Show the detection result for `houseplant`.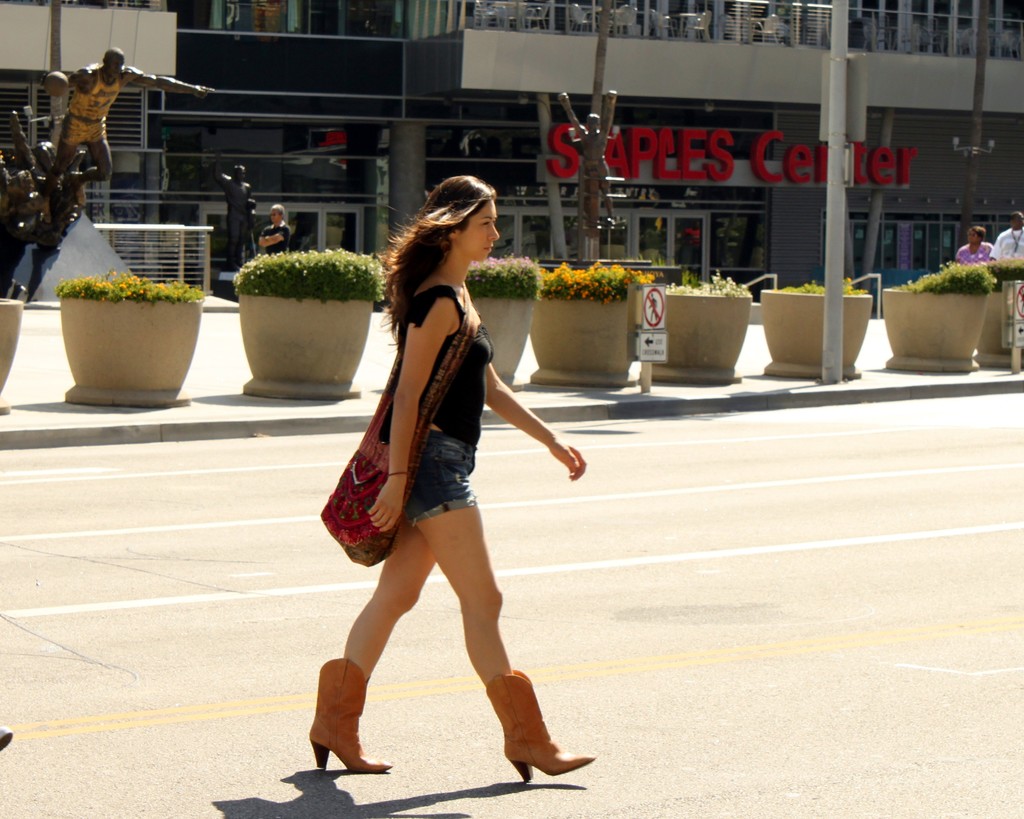
detection(463, 250, 548, 386).
